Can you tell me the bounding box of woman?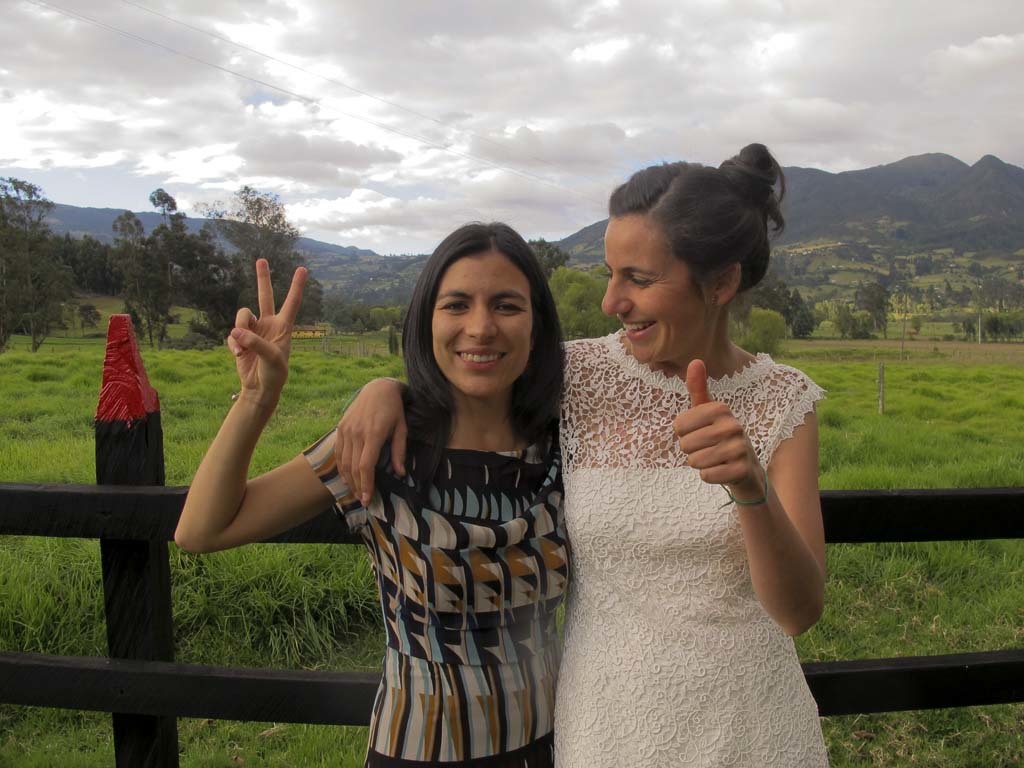
[x1=174, y1=222, x2=569, y2=767].
